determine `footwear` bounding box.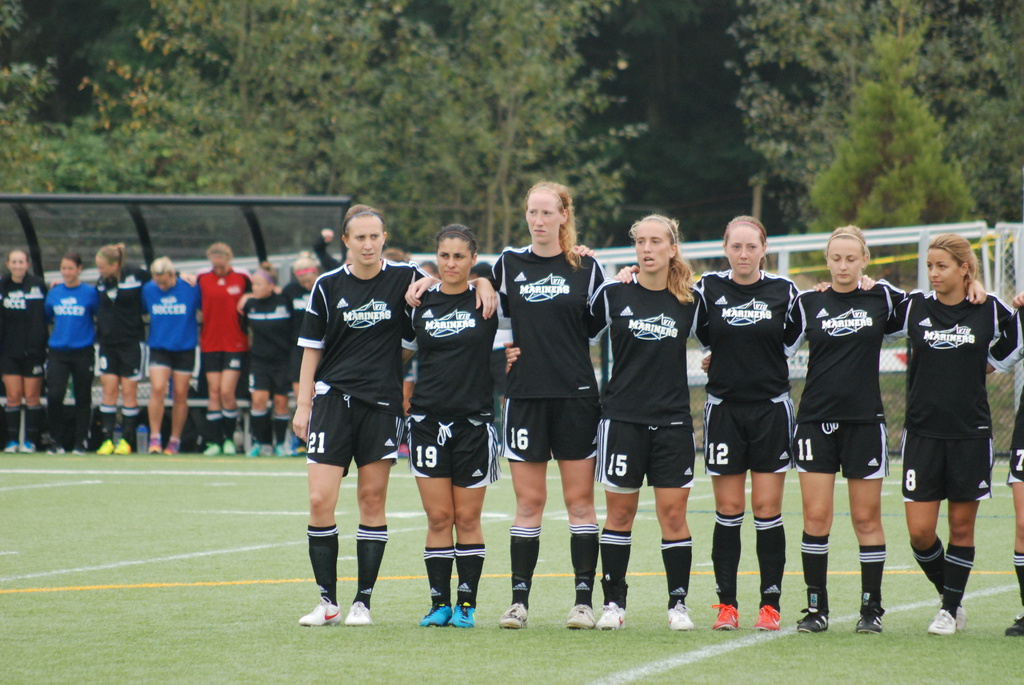
Determined: [164, 437, 177, 454].
